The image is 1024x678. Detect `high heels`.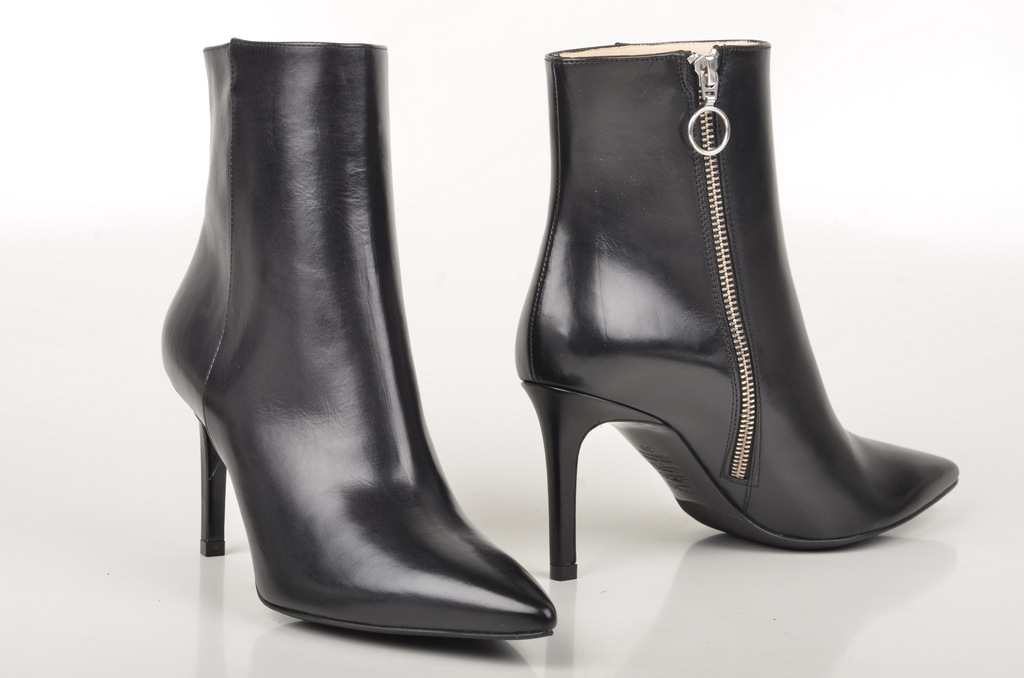
Detection: bbox=[159, 38, 557, 641].
